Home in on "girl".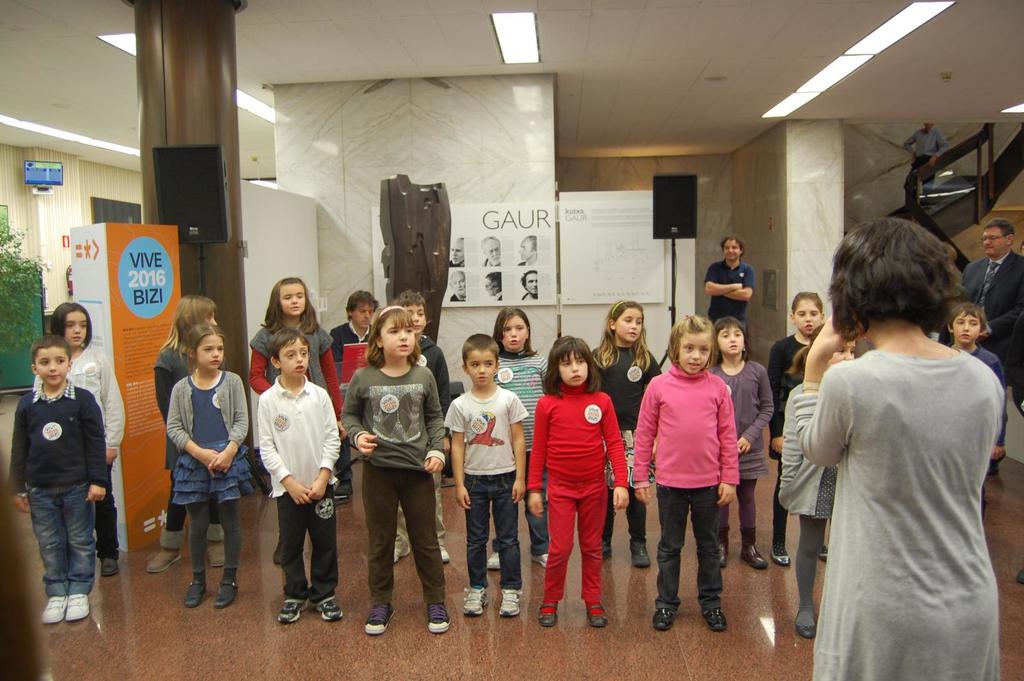
Homed in at crop(764, 287, 836, 567).
